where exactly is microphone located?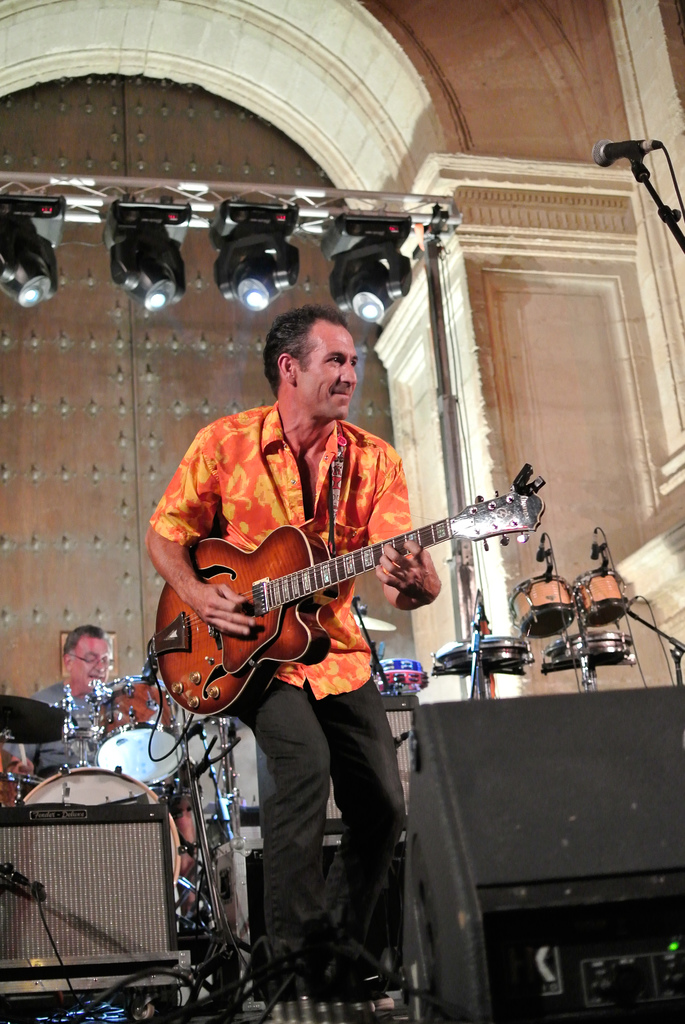
Its bounding box is <box>591,137,661,164</box>.
